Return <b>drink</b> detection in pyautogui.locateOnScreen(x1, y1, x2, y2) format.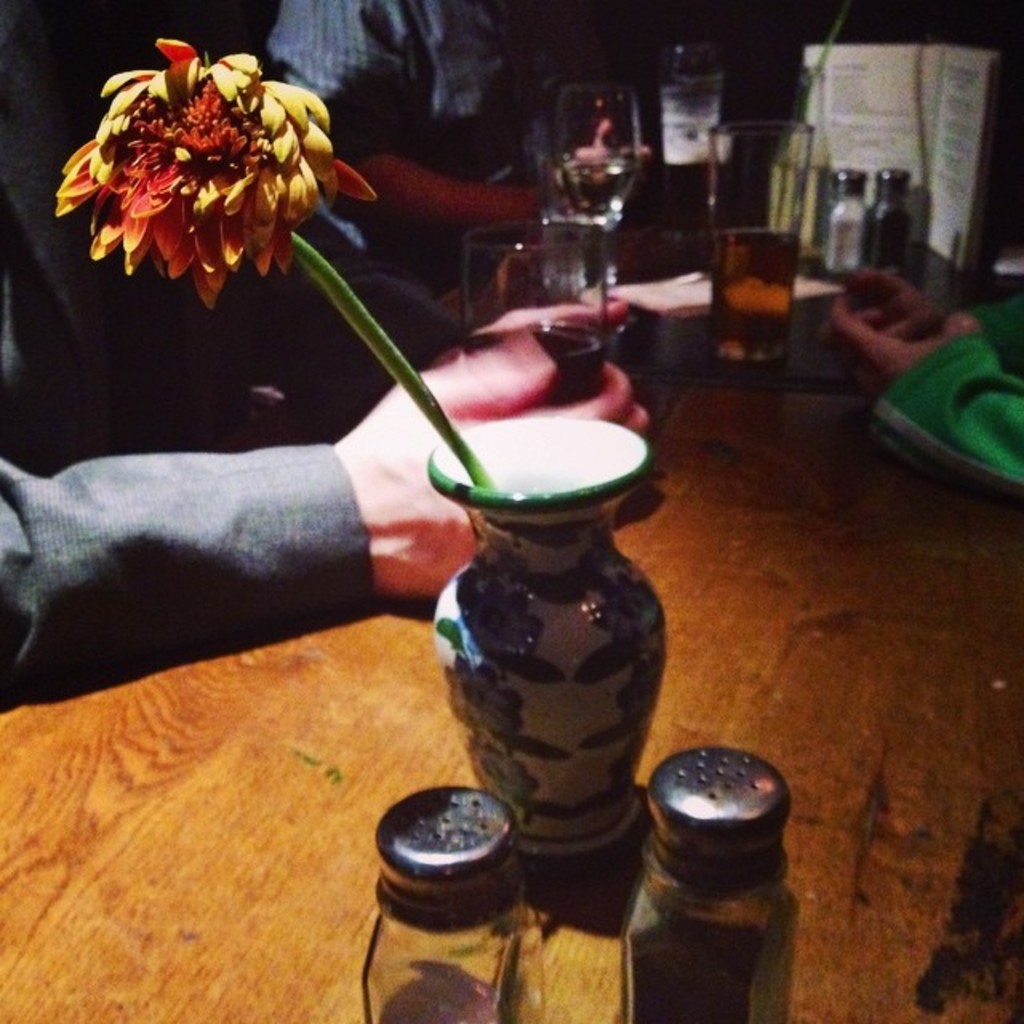
pyautogui.locateOnScreen(456, 326, 611, 390).
